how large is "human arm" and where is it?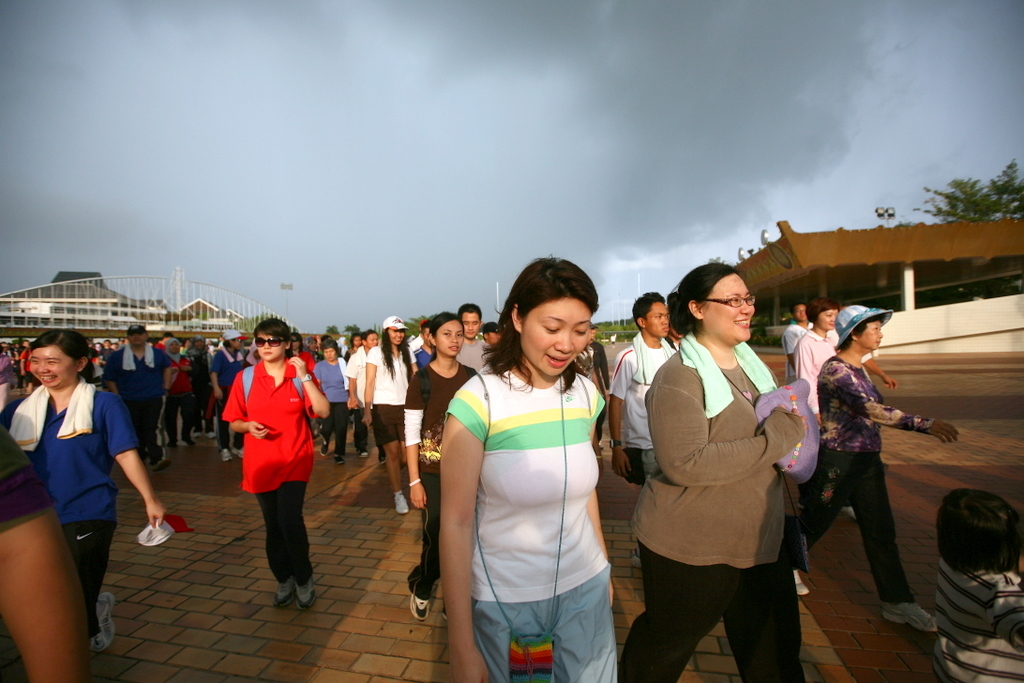
Bounding box: detection(864, 361, 894, 386).
